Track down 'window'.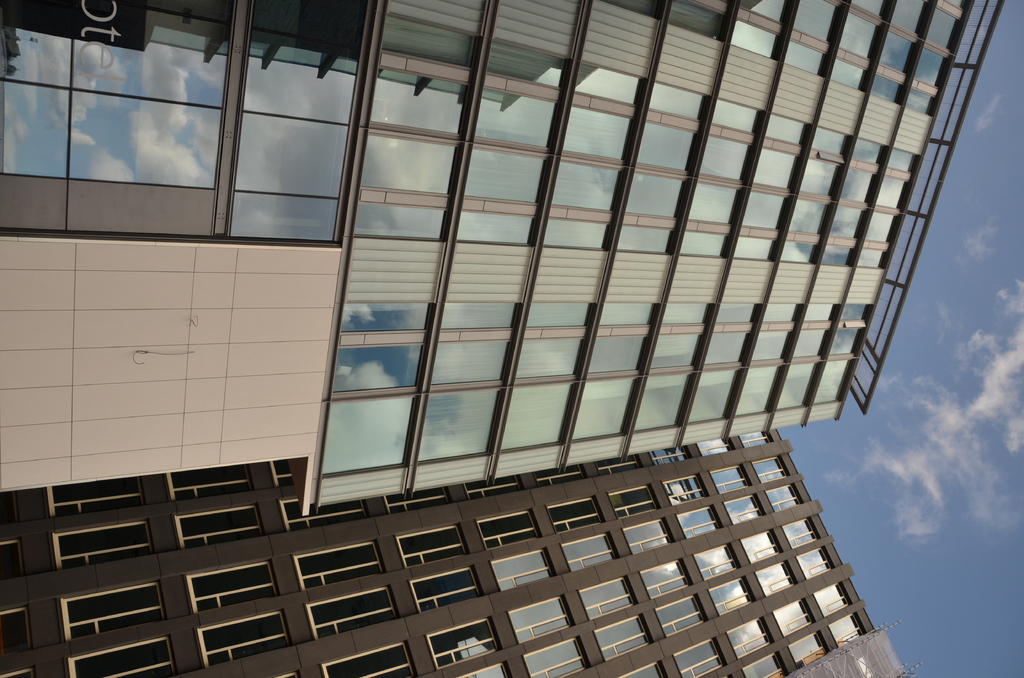
Tracked to locate(729, 498, 763, 524).
